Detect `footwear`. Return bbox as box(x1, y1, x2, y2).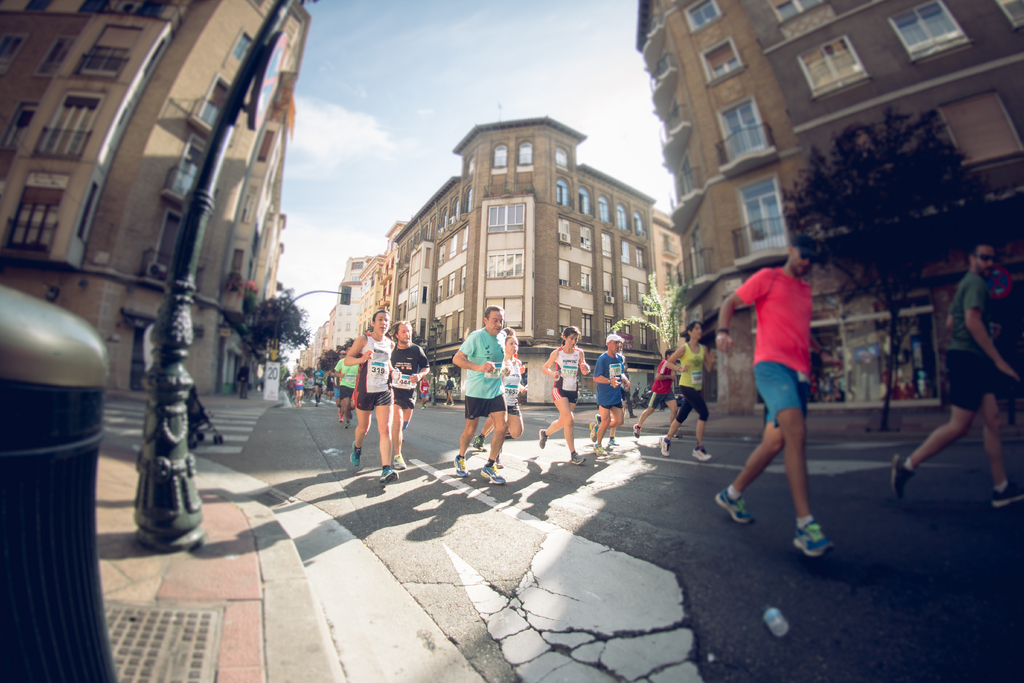
box(388, 450, 408, 473).
